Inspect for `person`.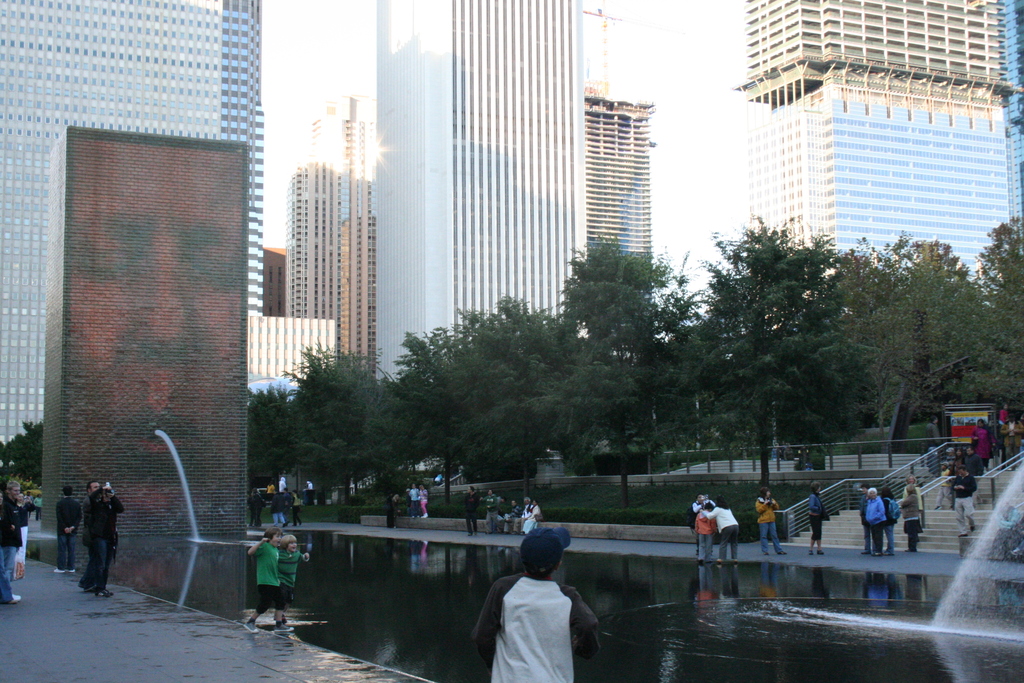
Inspection: 740, 486, 799, 564.
